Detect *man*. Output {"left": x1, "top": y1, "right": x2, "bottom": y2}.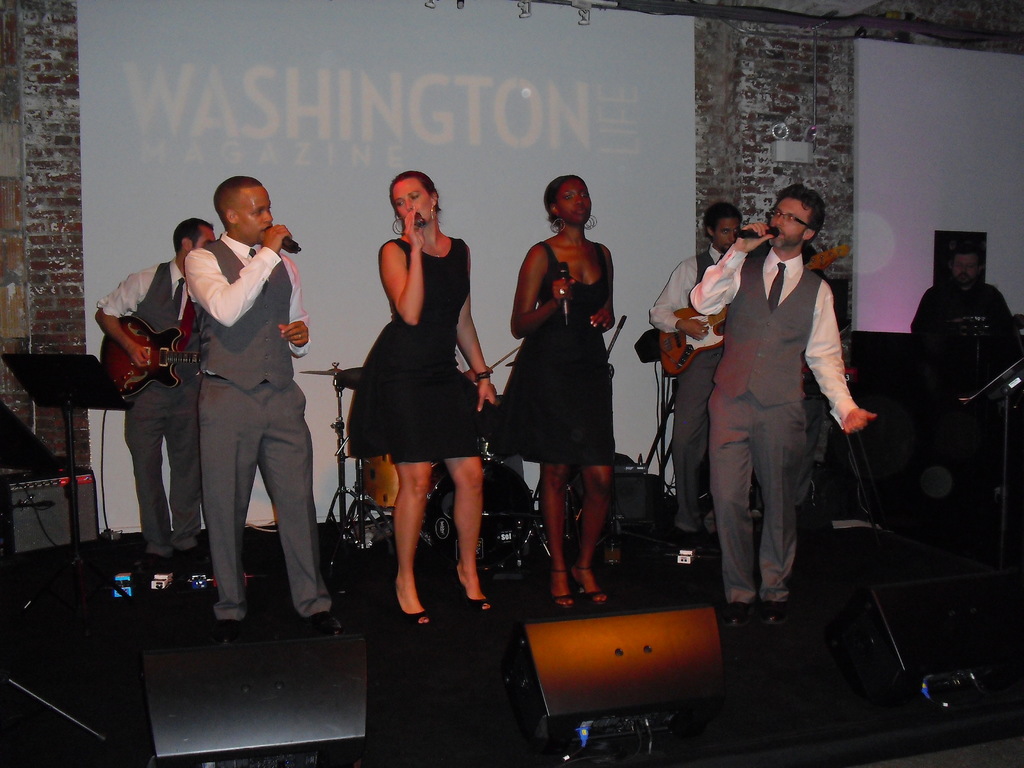
{"left": 91, "top": 215, "right": 222, "bottom": 571}.
